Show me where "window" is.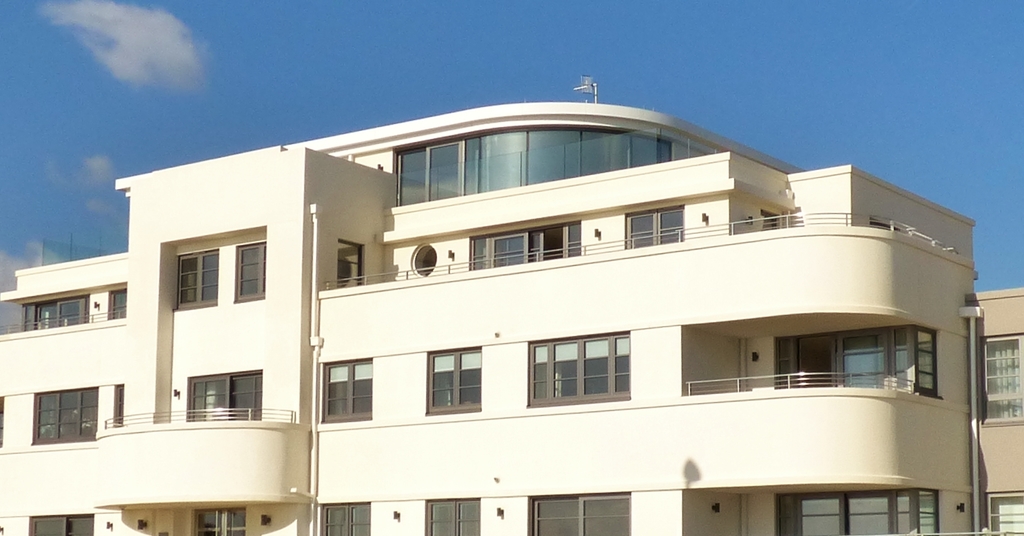
"window" is at <region>315, 496, 367, 535</region>.
